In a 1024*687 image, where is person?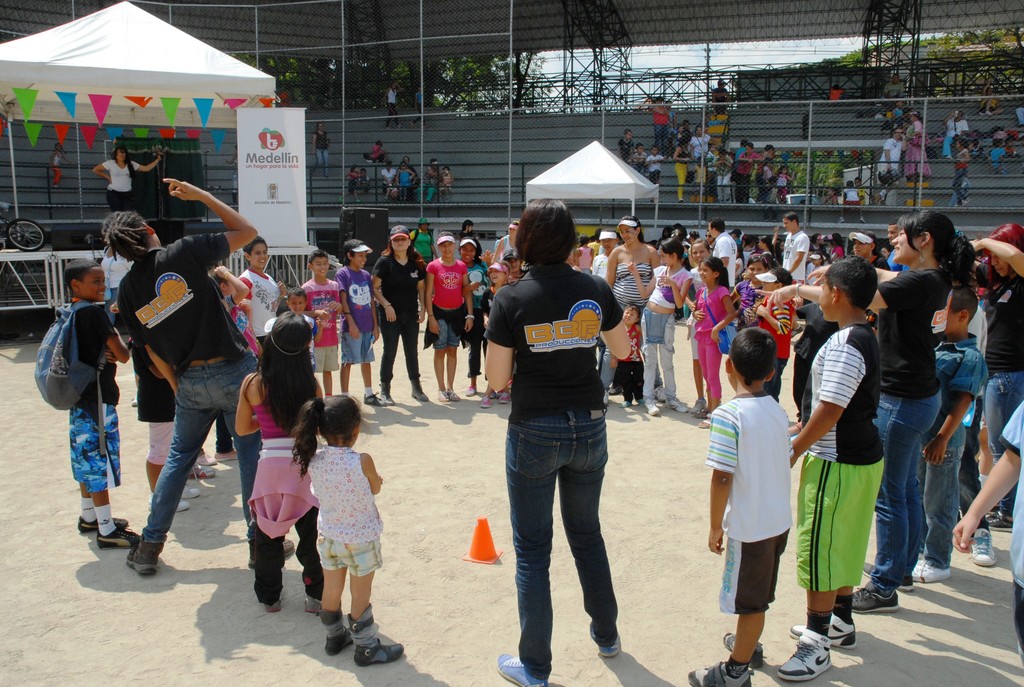
232/311/329/611.
